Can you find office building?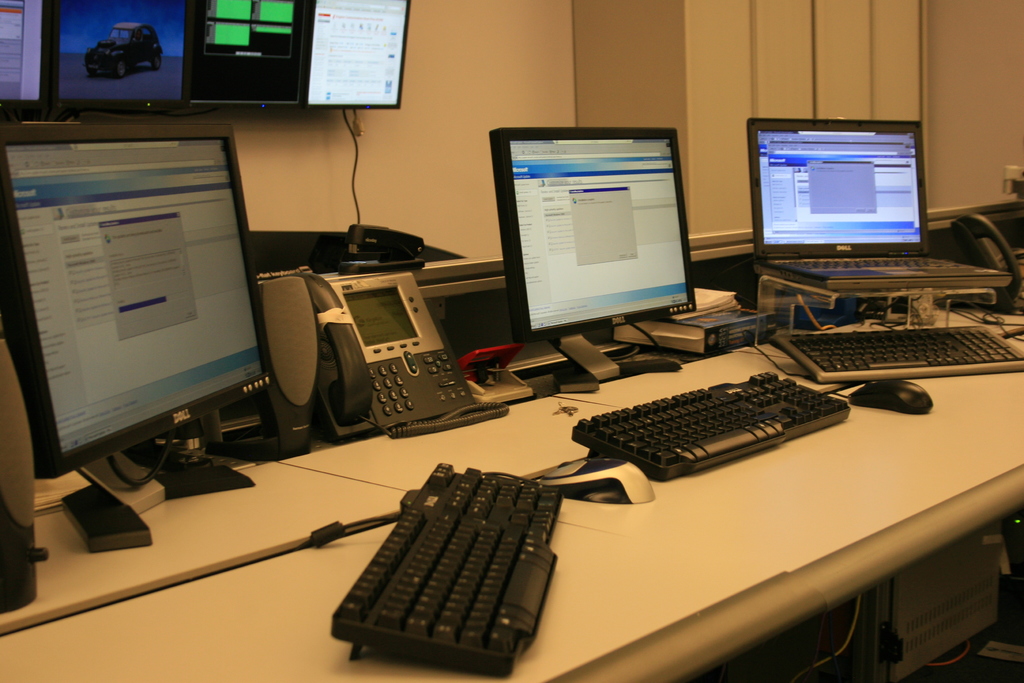
Yes, bounding box: box(0, 7, 1023, 680).
